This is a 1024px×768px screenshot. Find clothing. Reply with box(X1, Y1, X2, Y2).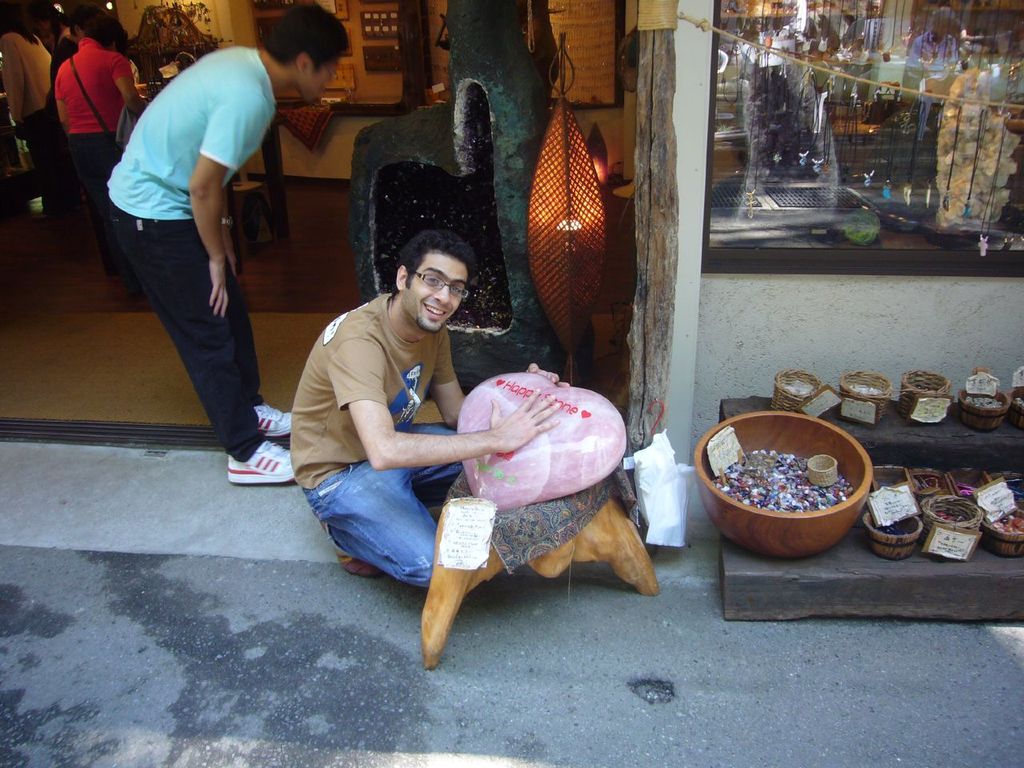
box(50, 30, 124, 288).
